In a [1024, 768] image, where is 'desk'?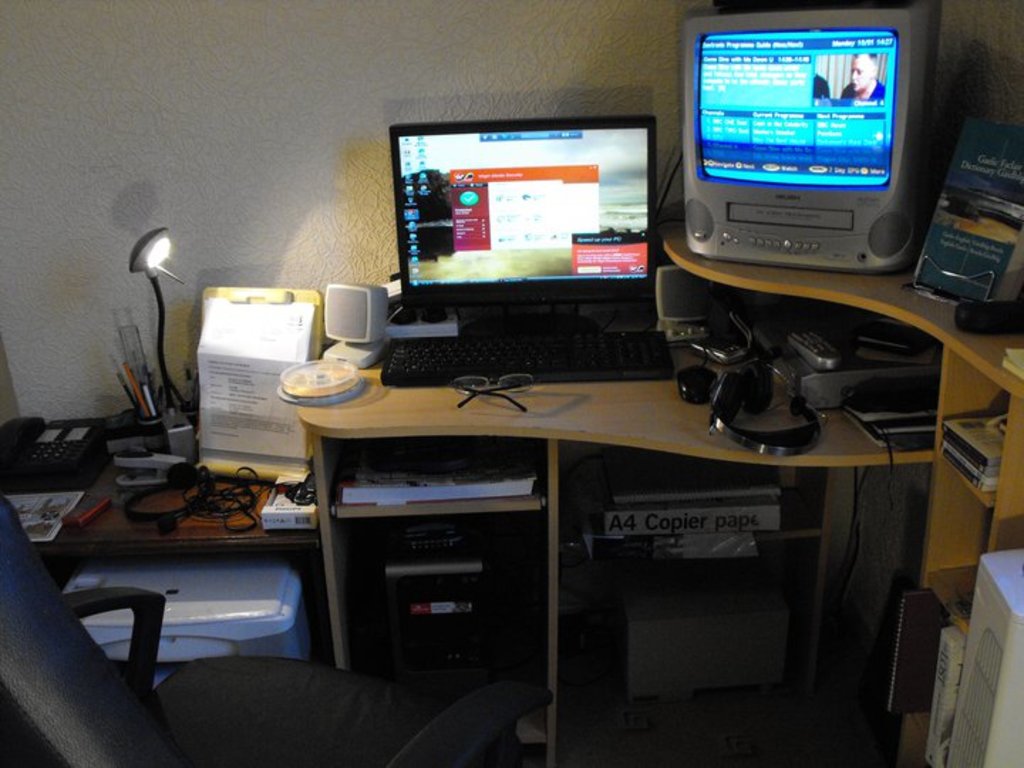
x1=257, y1=331, x2=922, y2=727.
